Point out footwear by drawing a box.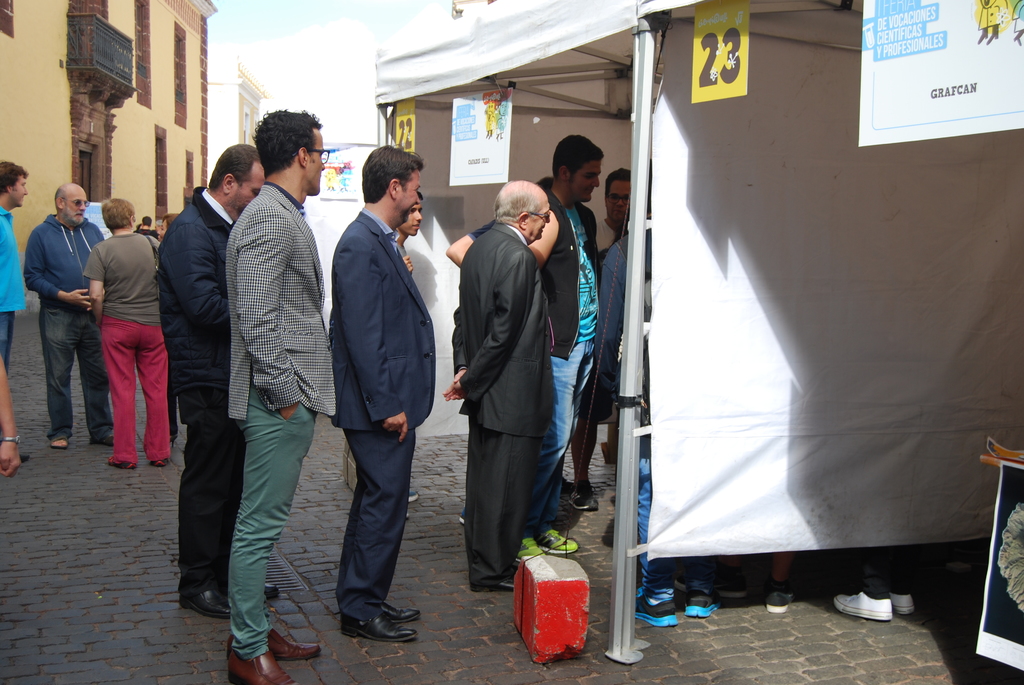
pyautogui.locateOnScreen(226, 652, 298, 684).
